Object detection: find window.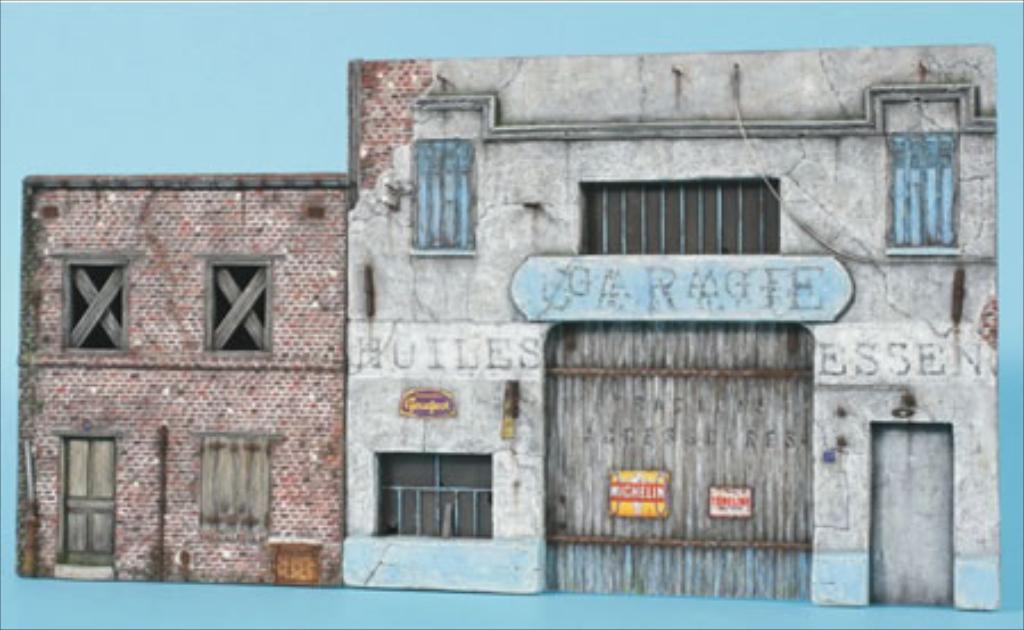
(887, 134, 960, 250).
